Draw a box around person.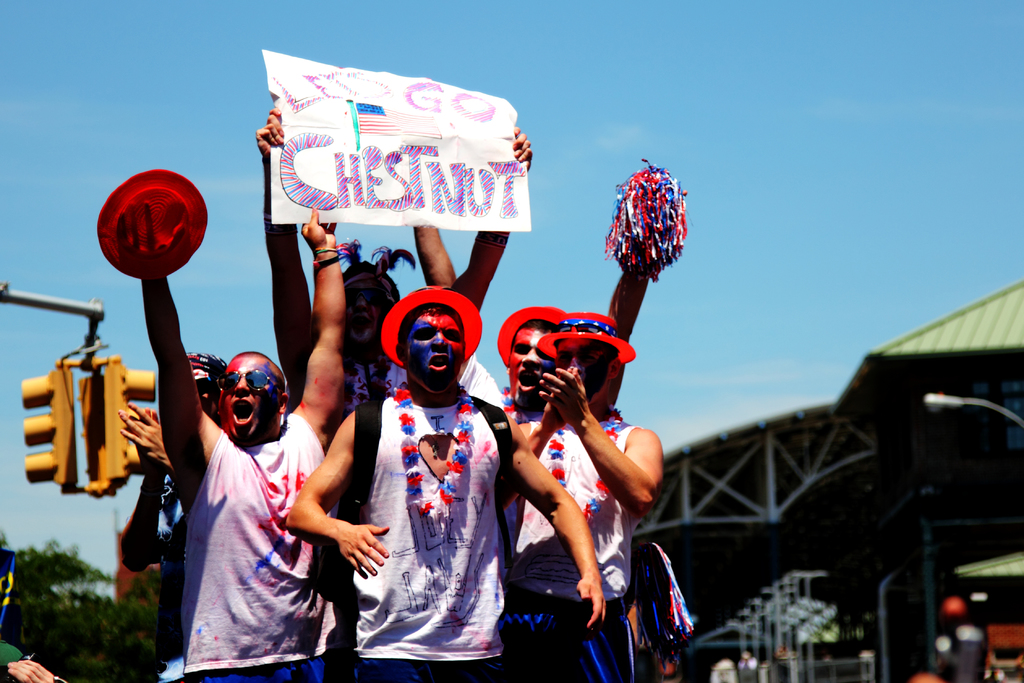
[left=115, top=353, right=228, bottom=682].
